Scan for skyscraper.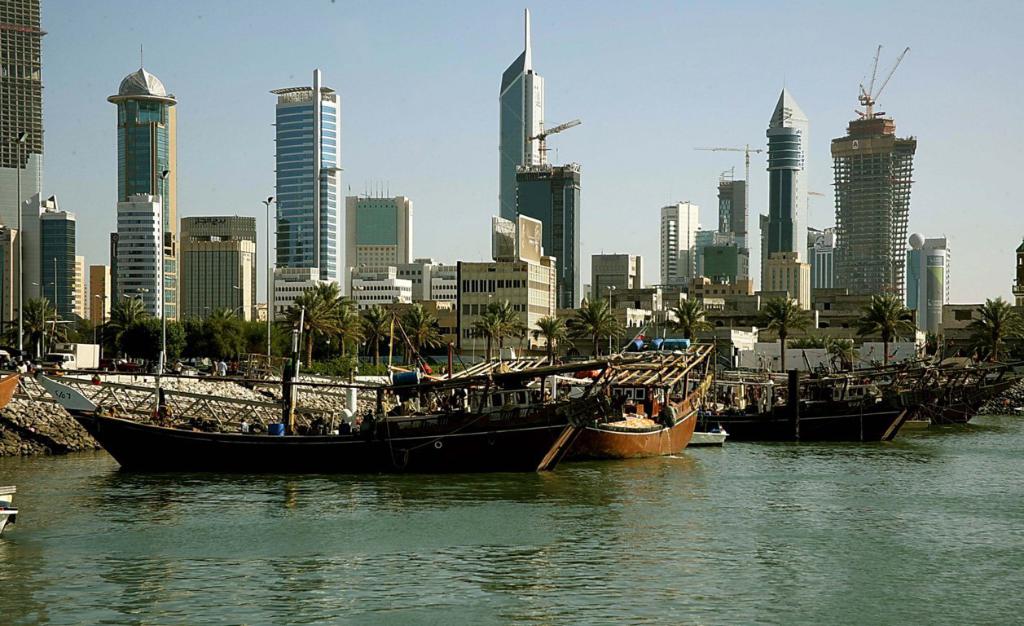
Scan result: x1=111, y1=36, x2=179, y2=328.
